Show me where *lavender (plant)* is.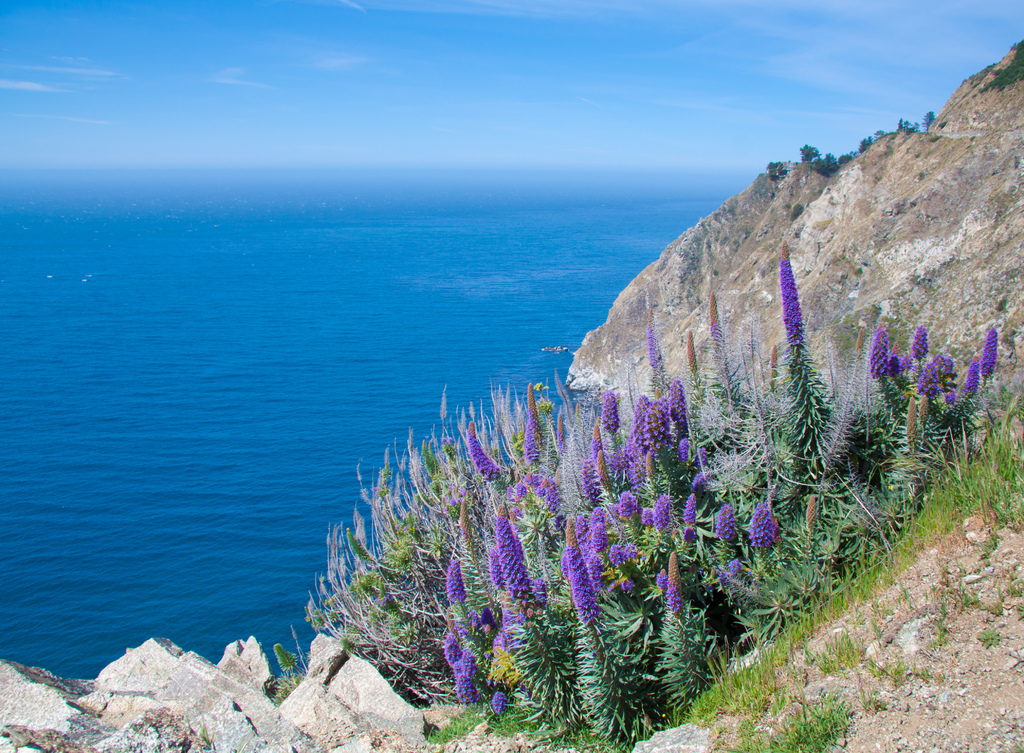
*lavender (plant)* is at 445,560,493,617.
